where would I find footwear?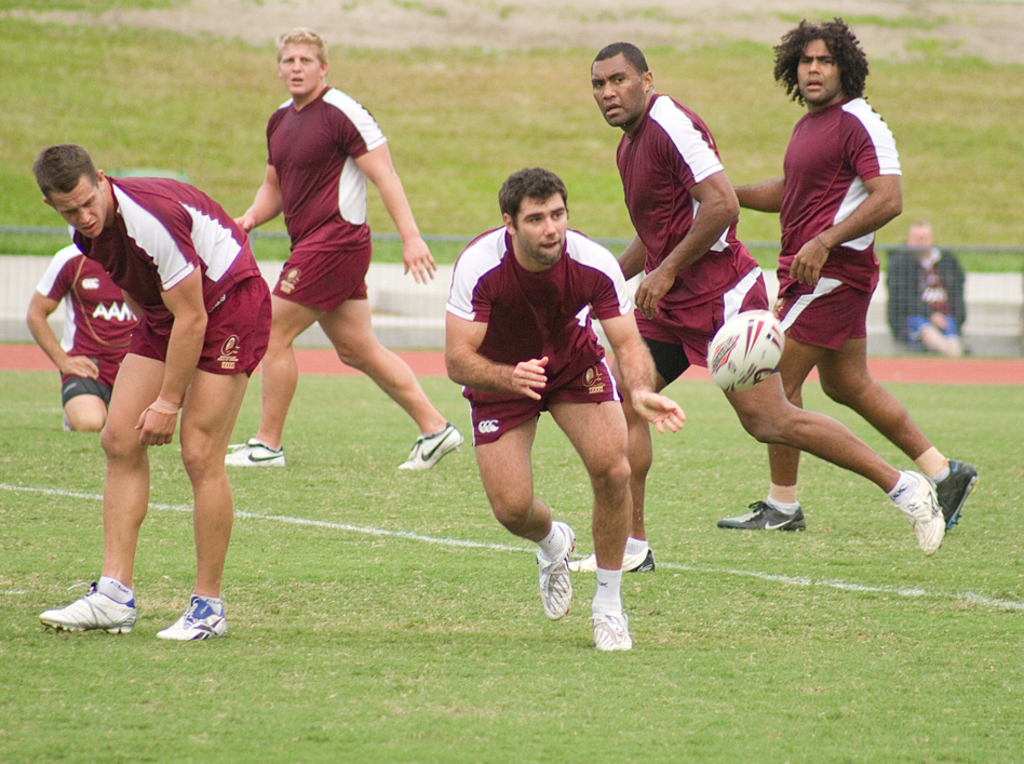
At <region>570, 544, 660, 576</region>.
